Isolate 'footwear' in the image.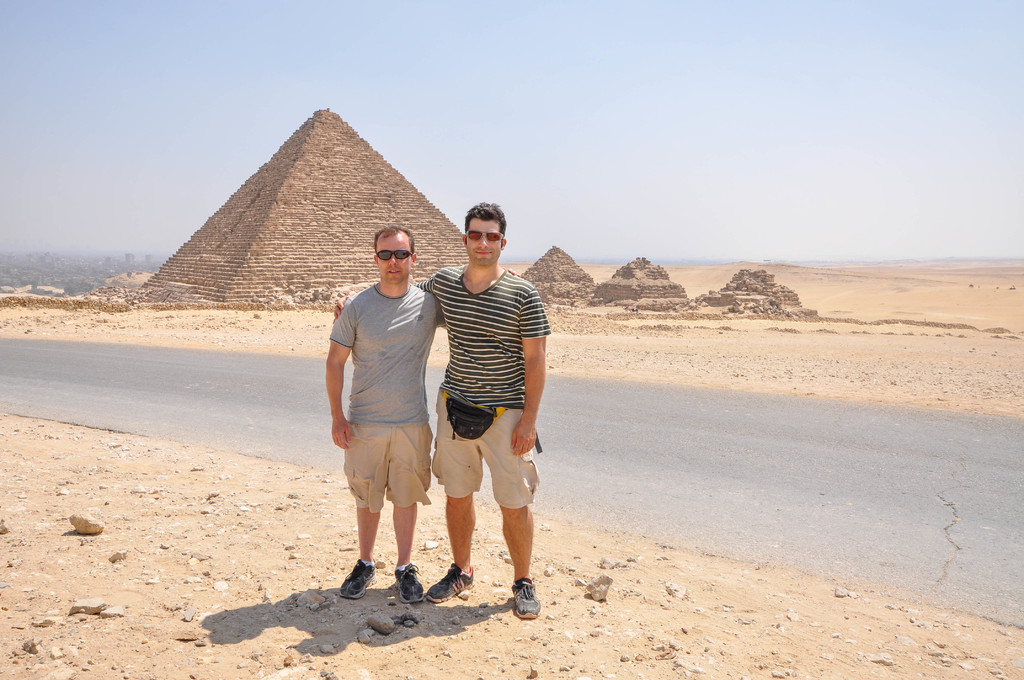
Isolated region: pyautogui.locateOnScreen(394, 567, 424, 603).
